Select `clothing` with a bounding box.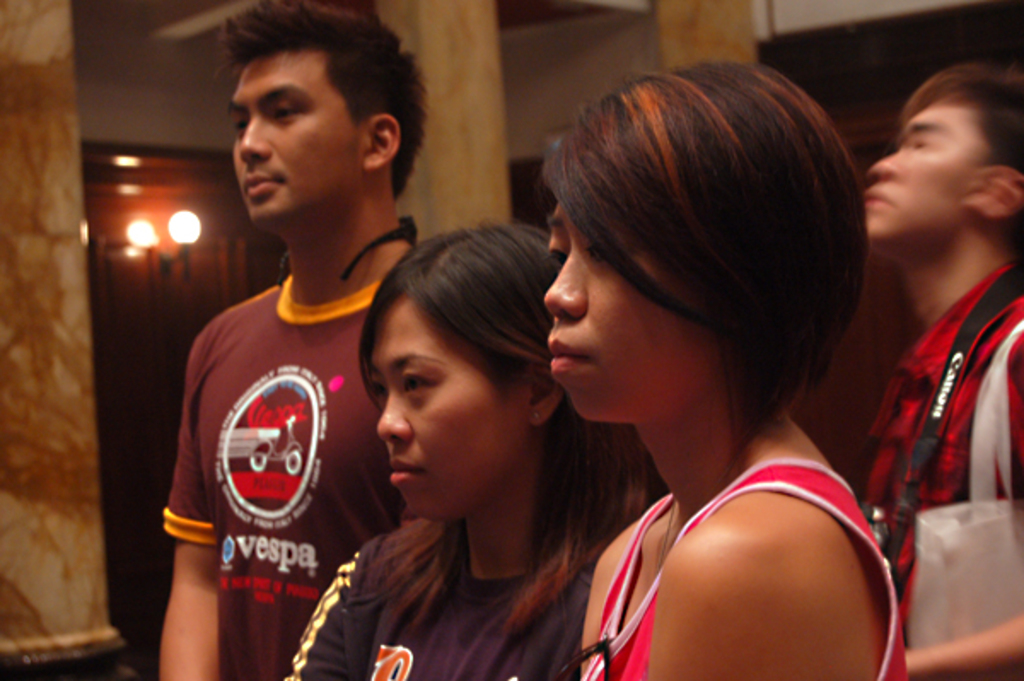
bbox=[597, 427, 910, 679].
